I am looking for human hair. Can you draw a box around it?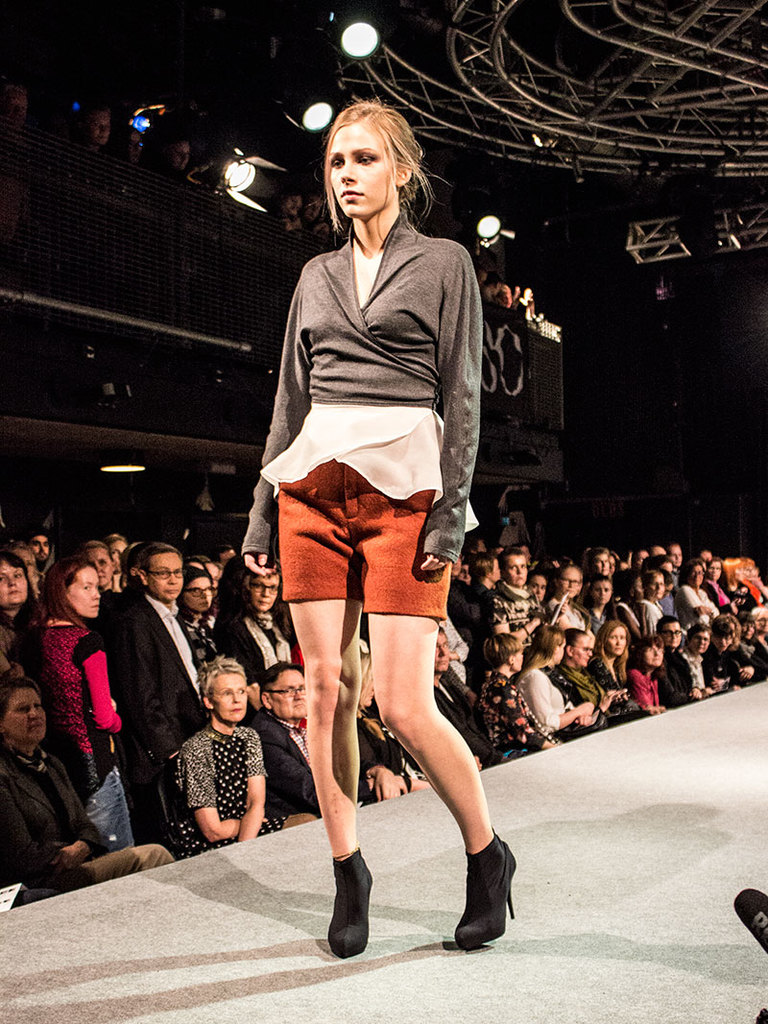
Sure, the bounding box is (685,621,711,644).
